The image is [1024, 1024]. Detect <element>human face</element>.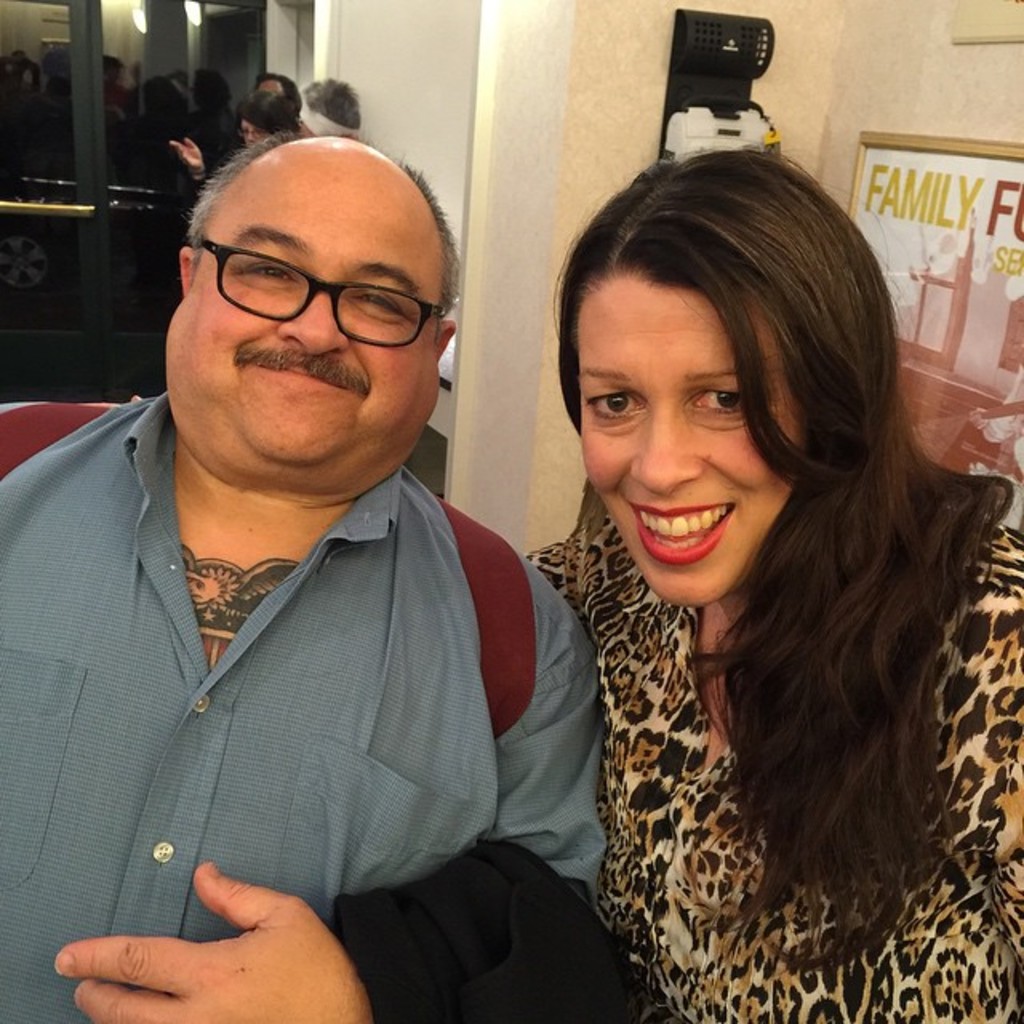
Detection: region(586, 274, 798, 608).
